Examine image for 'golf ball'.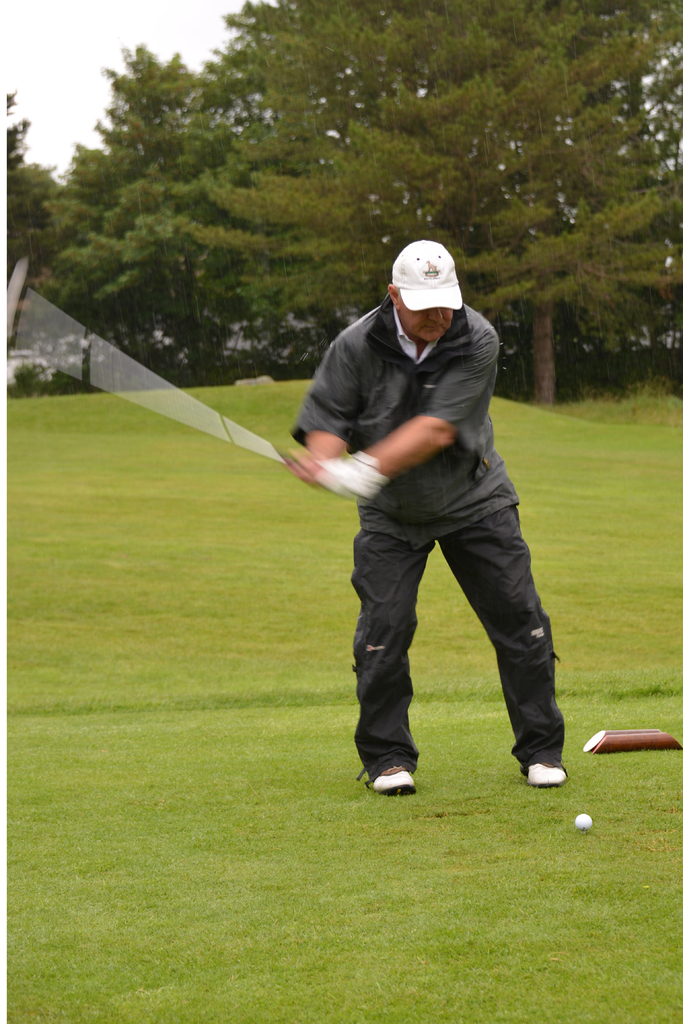
Examination result: select_region(569, 808, 600, 836).
